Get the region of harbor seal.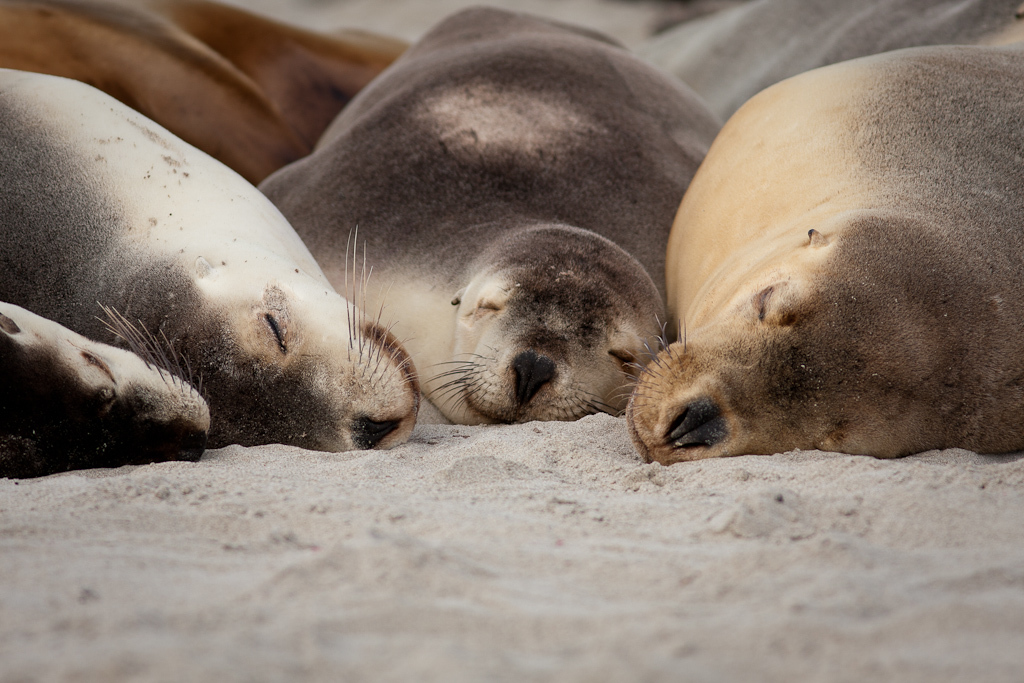
x1=597, y1=36, x2=1023, y2=471.
